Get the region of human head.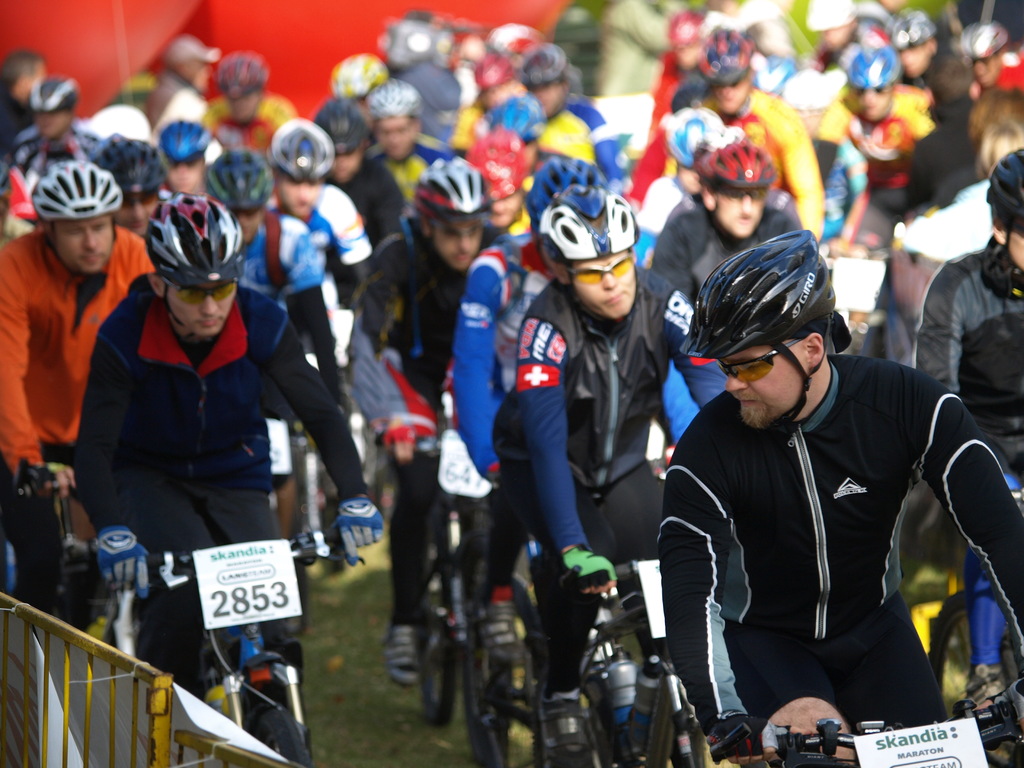
206, 150, 266, 243.
